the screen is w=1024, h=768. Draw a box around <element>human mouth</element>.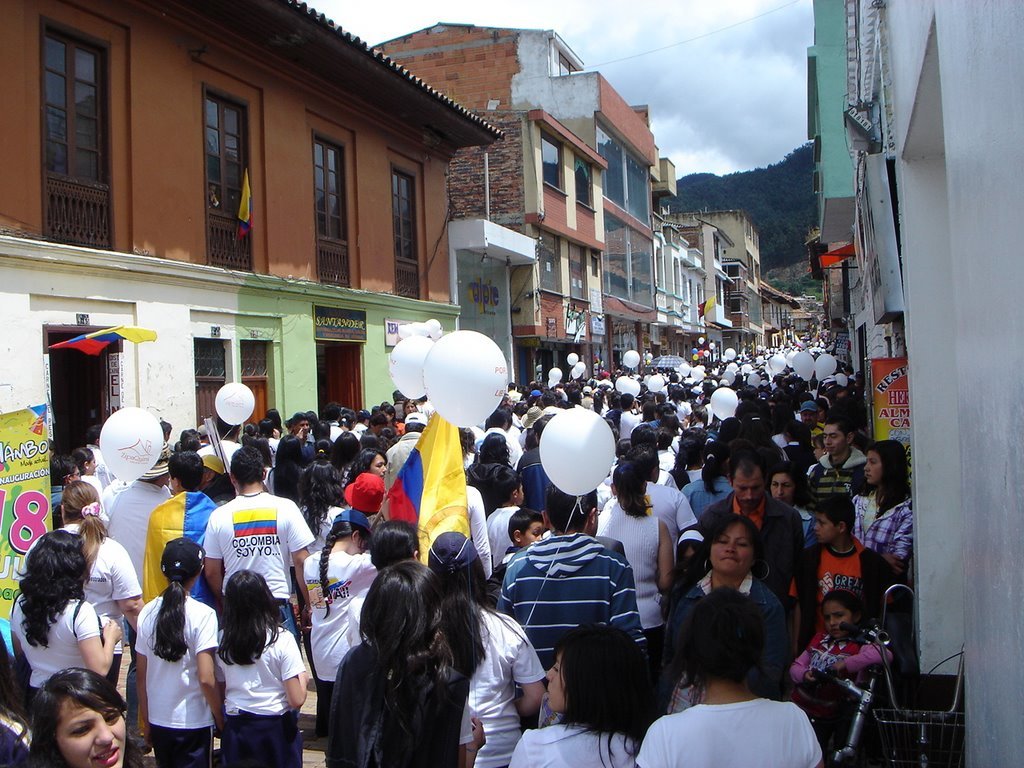
bbox=[777, 498, 784, 499].
